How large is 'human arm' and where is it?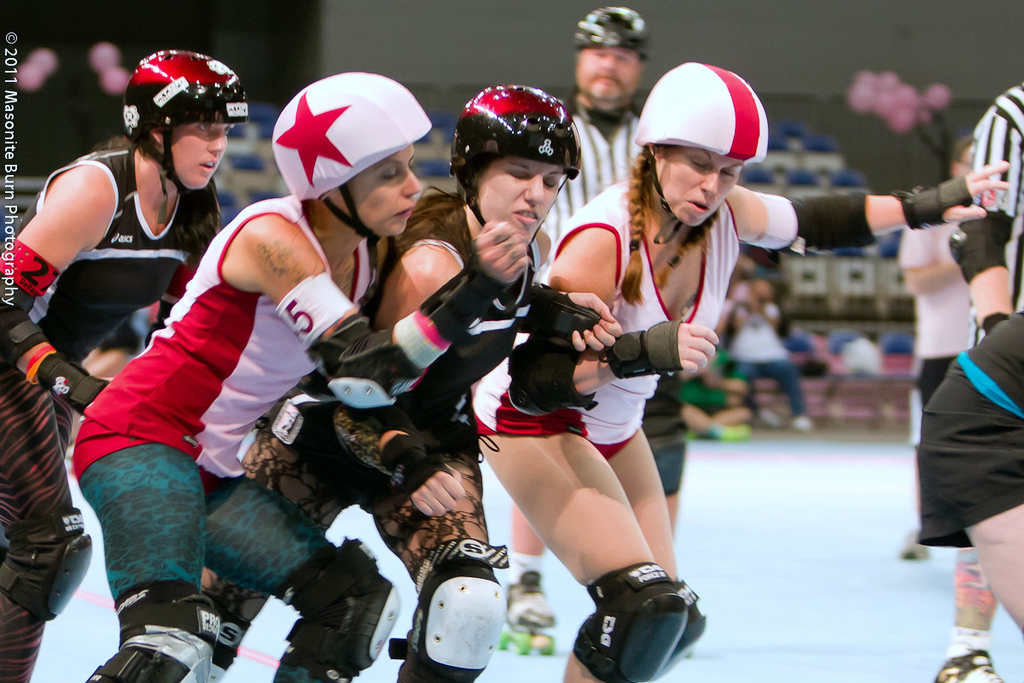
Bounding box: (145,256,200,350).
